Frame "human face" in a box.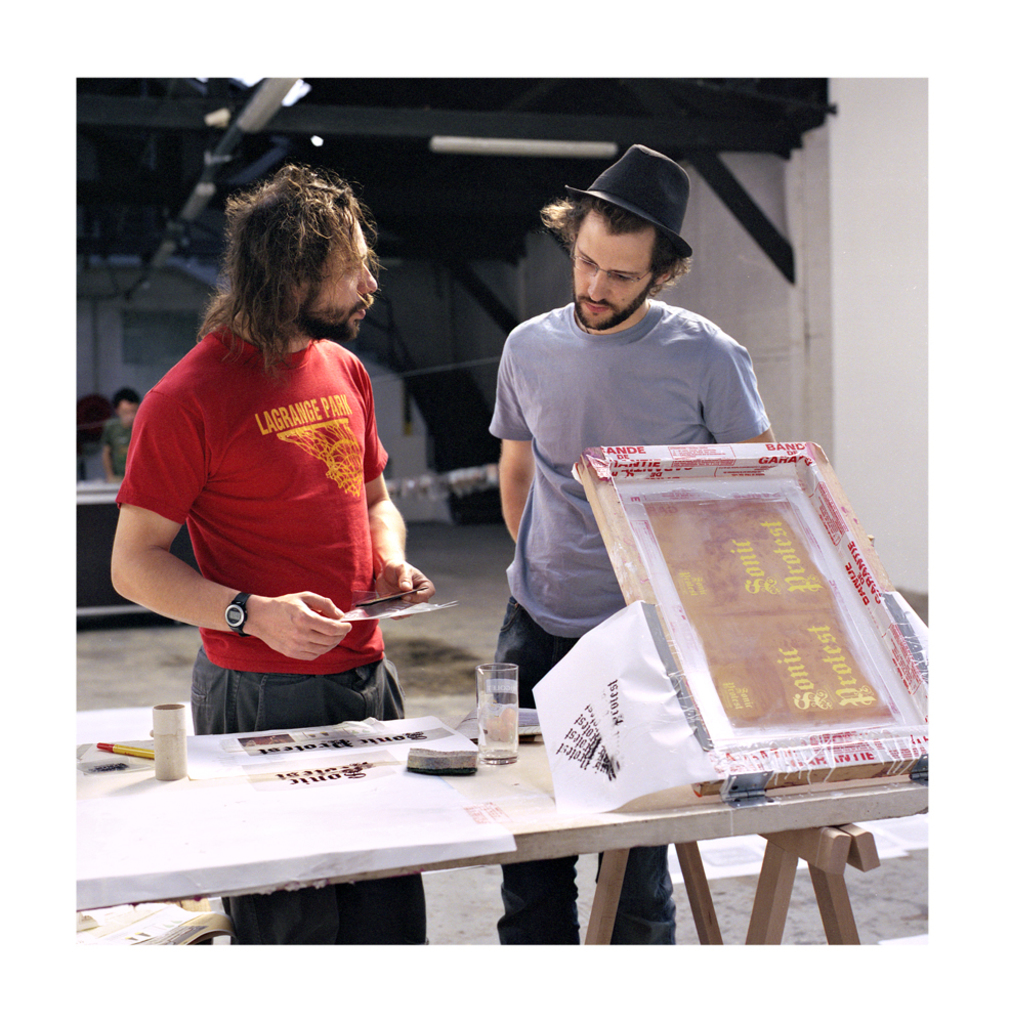
[314, 221, 378, 333].
